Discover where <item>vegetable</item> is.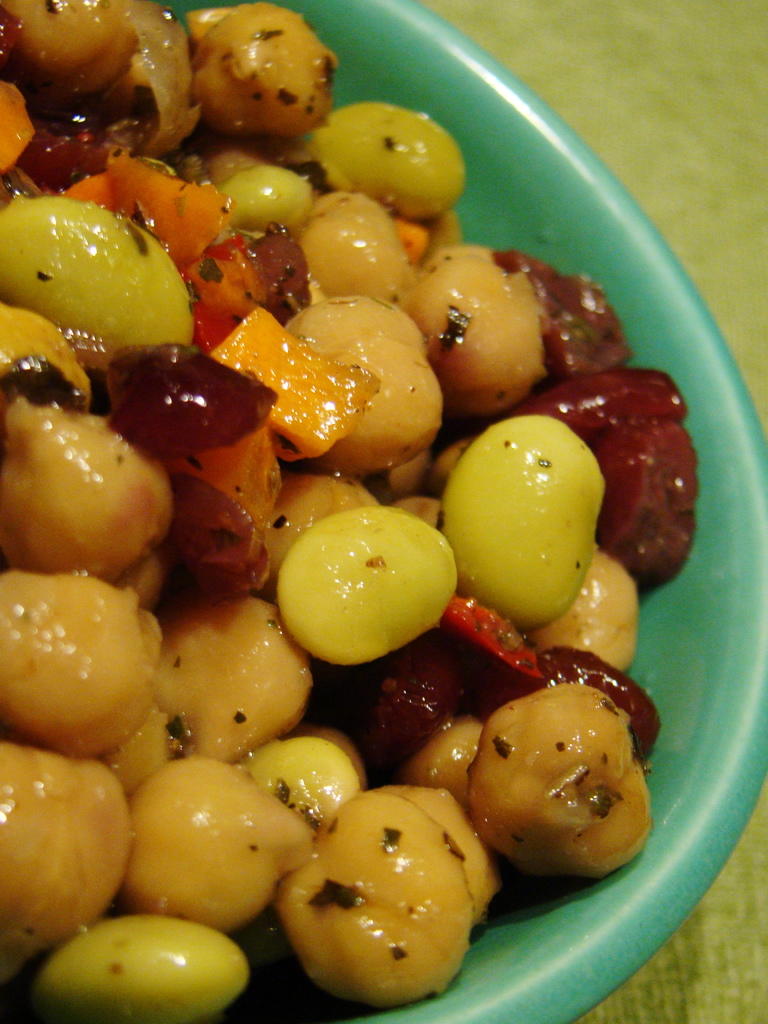
Discovered at 444, 399, 633, 643.
